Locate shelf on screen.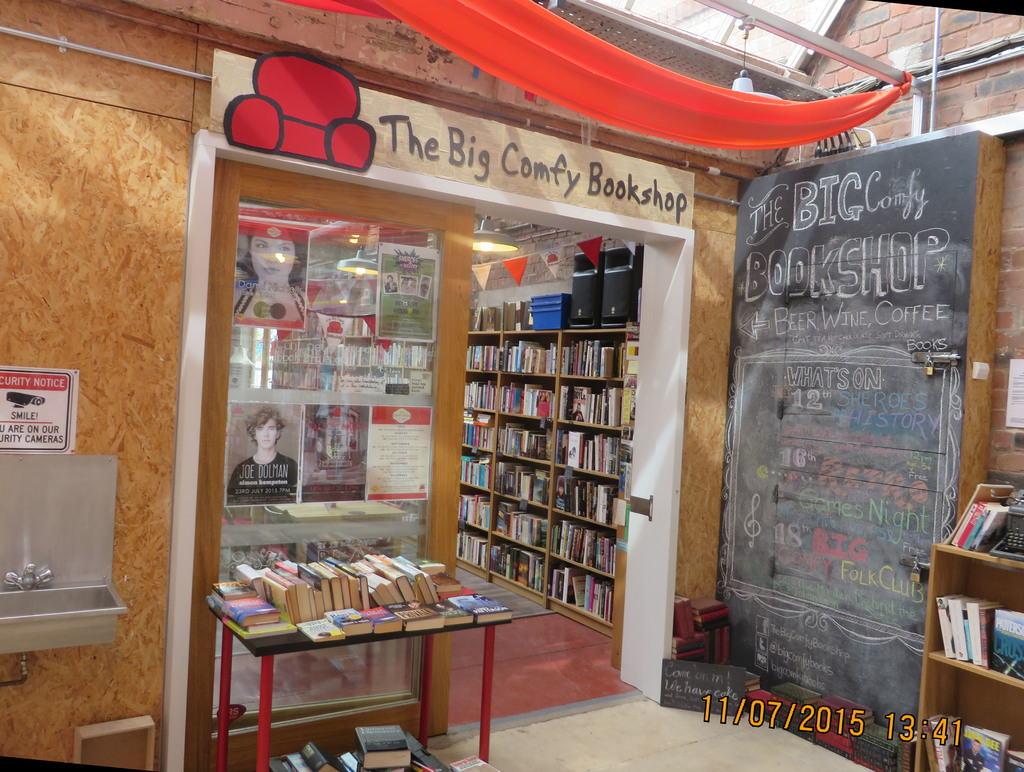
On screen at bbox=(492, 458, 551, 506).
